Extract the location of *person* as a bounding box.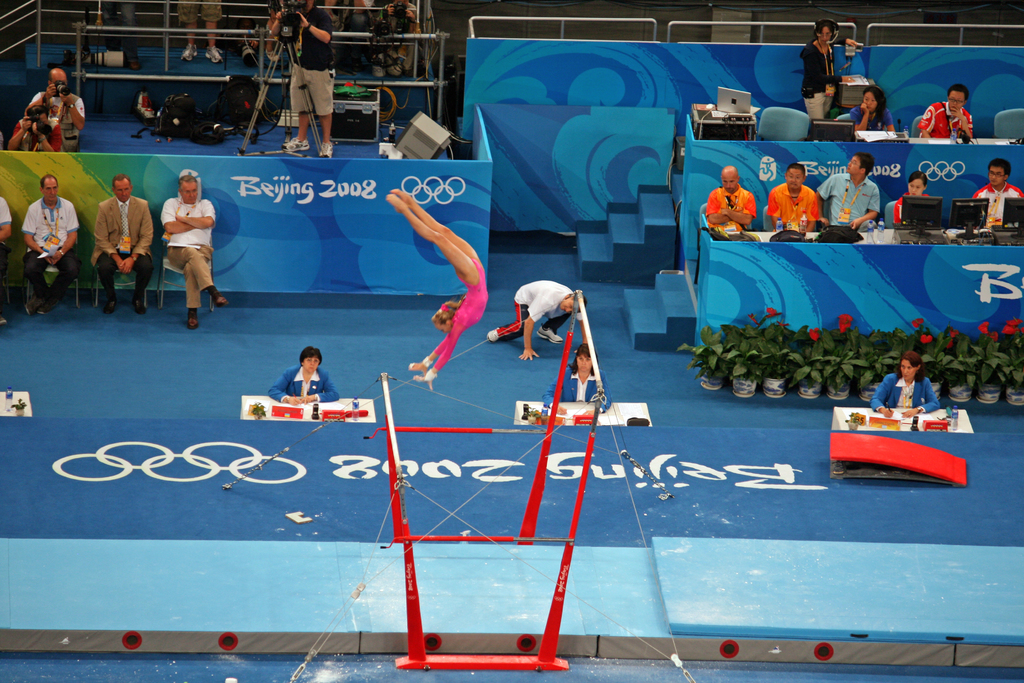
select_region(175, 0, 223, 62).
